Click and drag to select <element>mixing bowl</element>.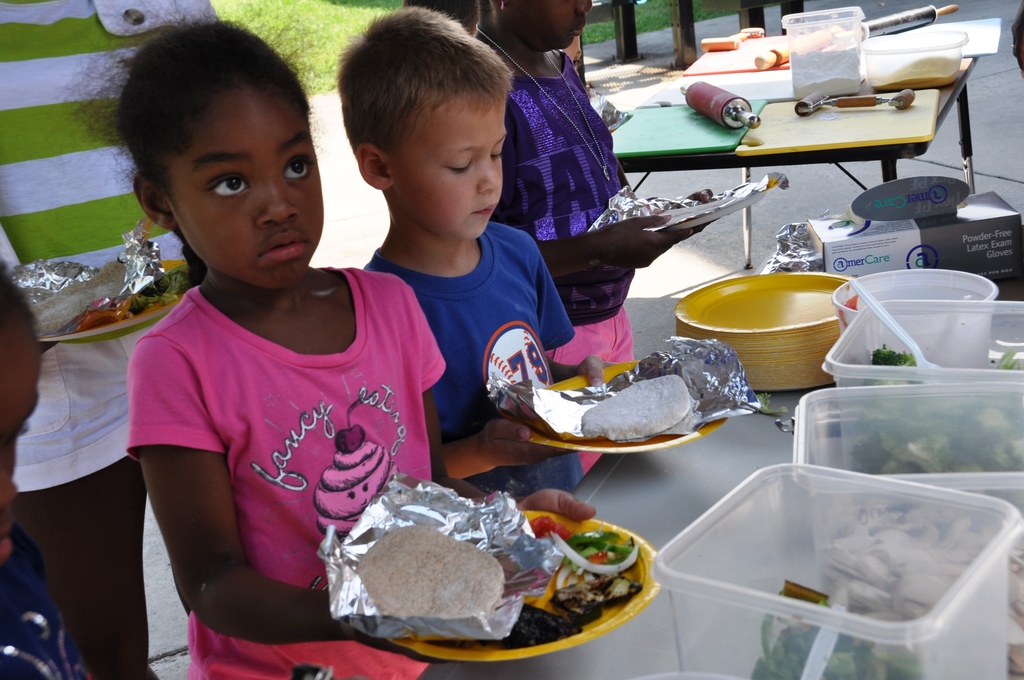
Selection: crop(656, 461, 1023, 679).
